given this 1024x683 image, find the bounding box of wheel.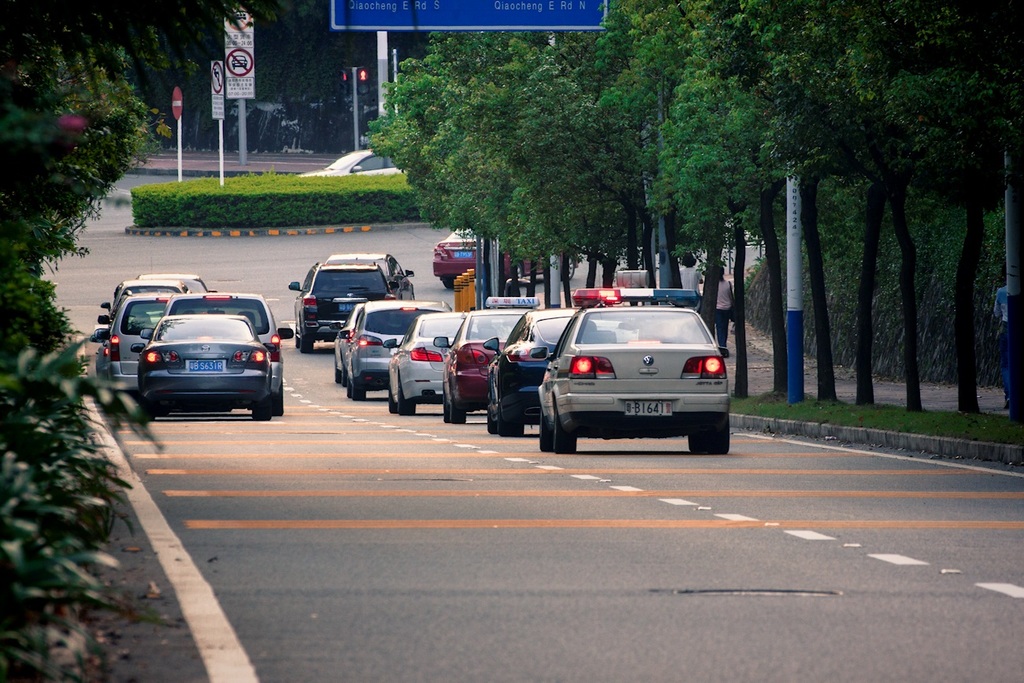
(x1=347, y1=375, x2=354, y2=397).
